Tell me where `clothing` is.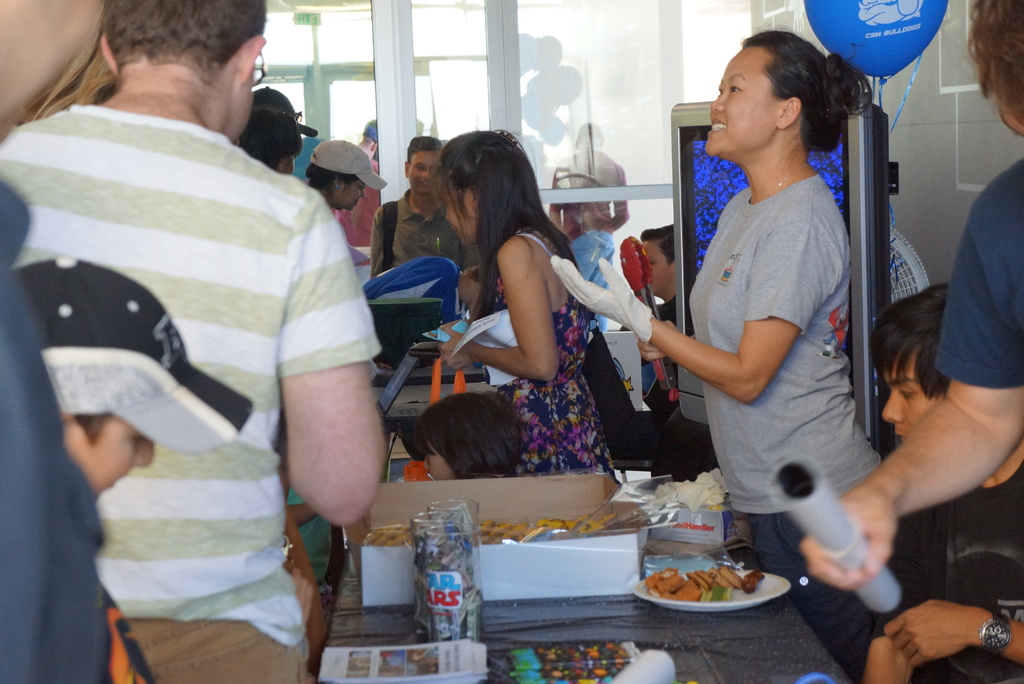
`clothing` is at [left=642, top=297, right=701, bottom=456].
